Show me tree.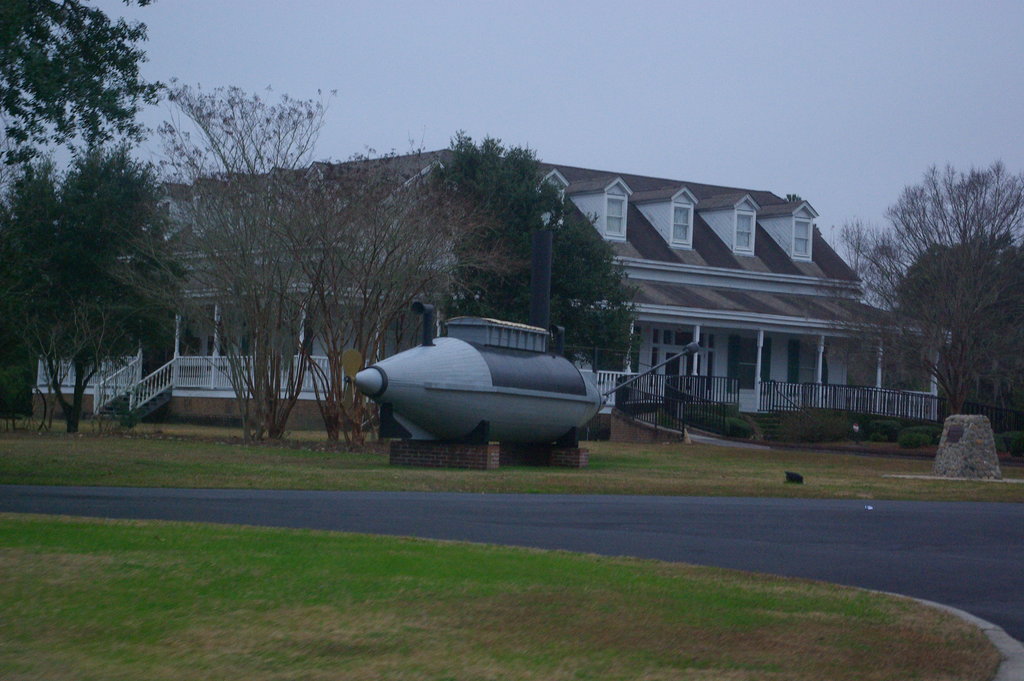
tree is here: pyautogui.locateOnScreen(416, 127, 634, 432).
